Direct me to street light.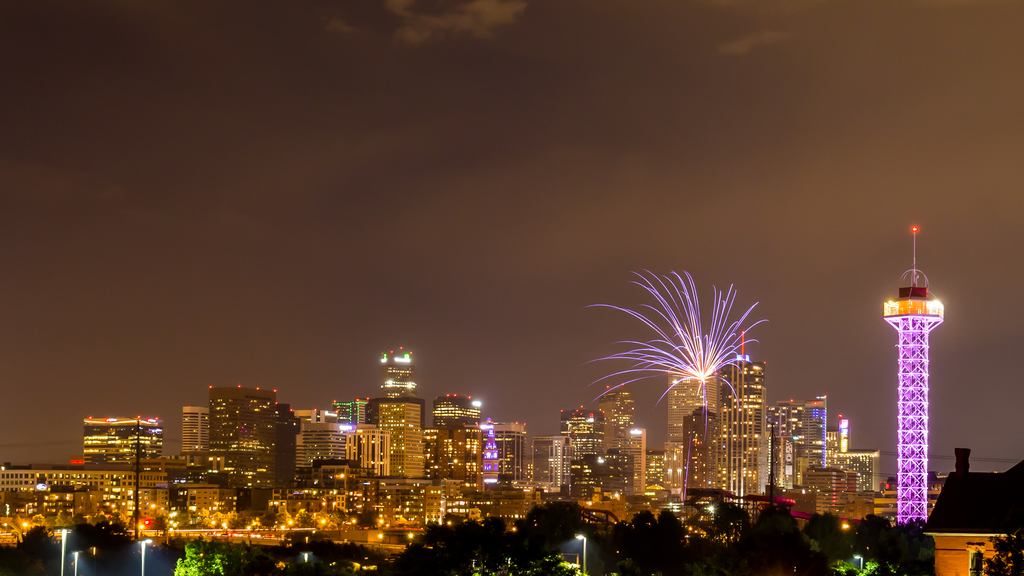
Direction: 135, 536, 154, 575.
